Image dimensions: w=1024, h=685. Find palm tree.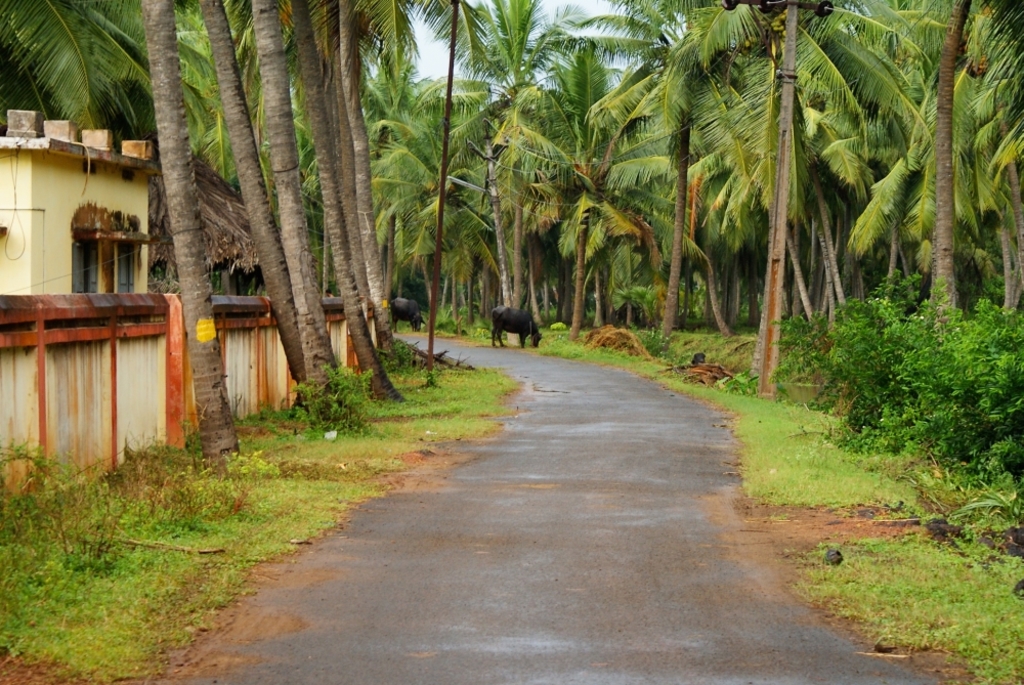
(504,32,681,347).
